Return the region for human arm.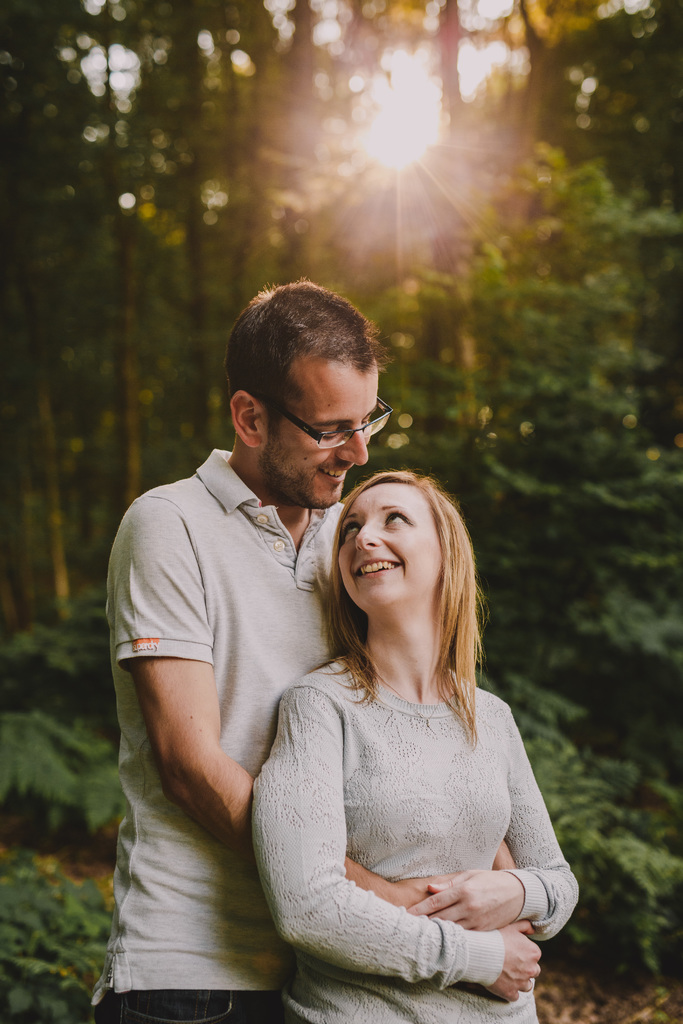
<box>111,561,318,965</box>.
